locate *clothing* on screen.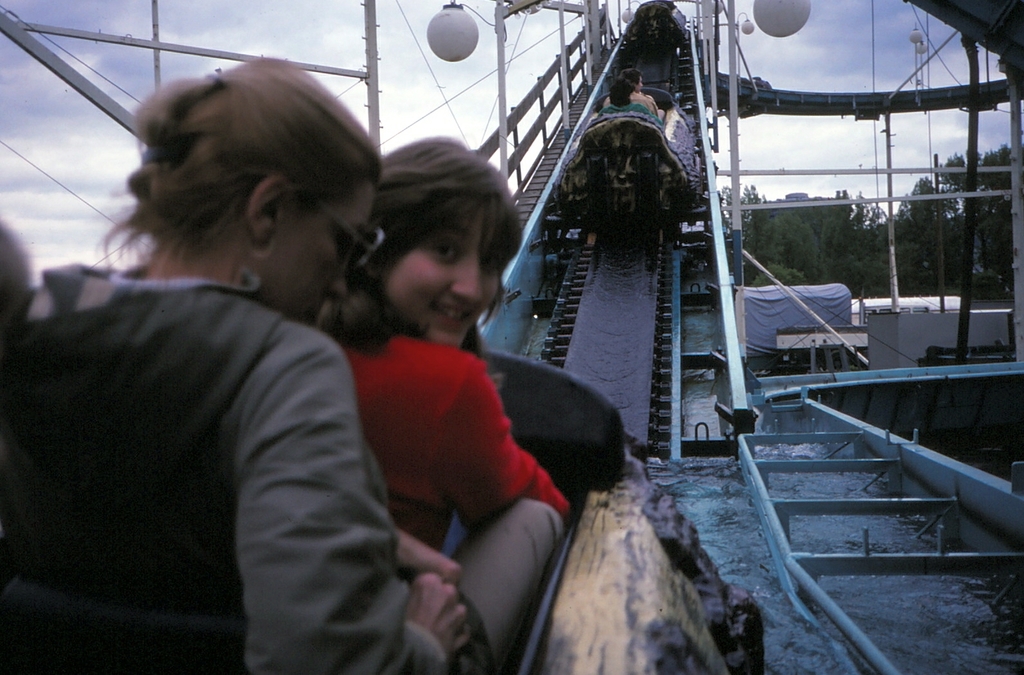
On screen at 3/143/423/674.
